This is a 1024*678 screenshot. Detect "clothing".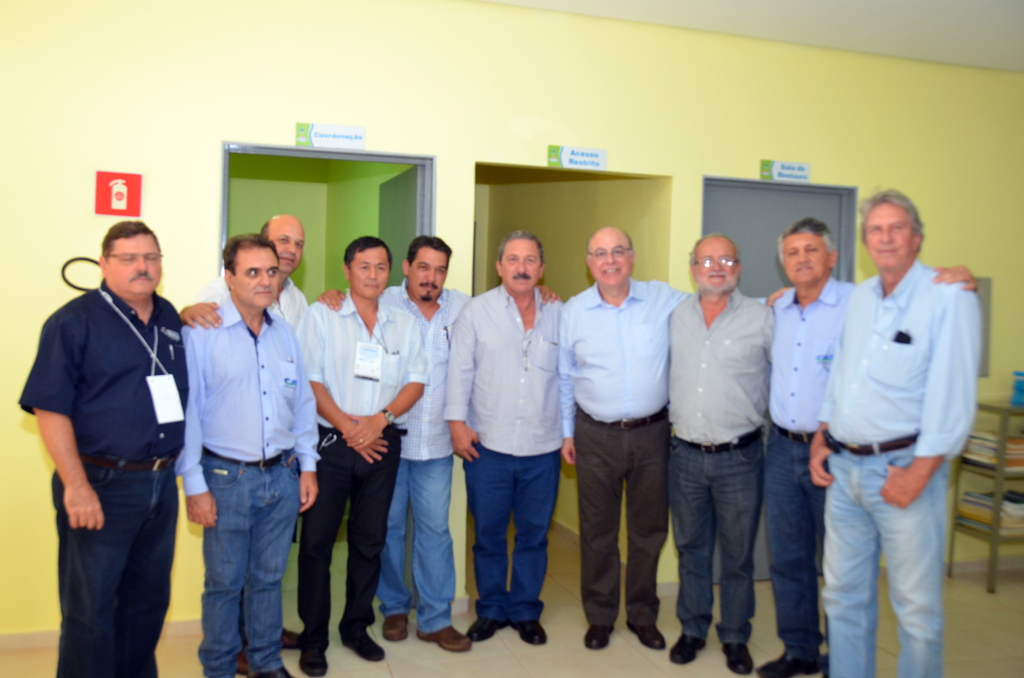
left=289, top=309, right=428, bottom=645.
